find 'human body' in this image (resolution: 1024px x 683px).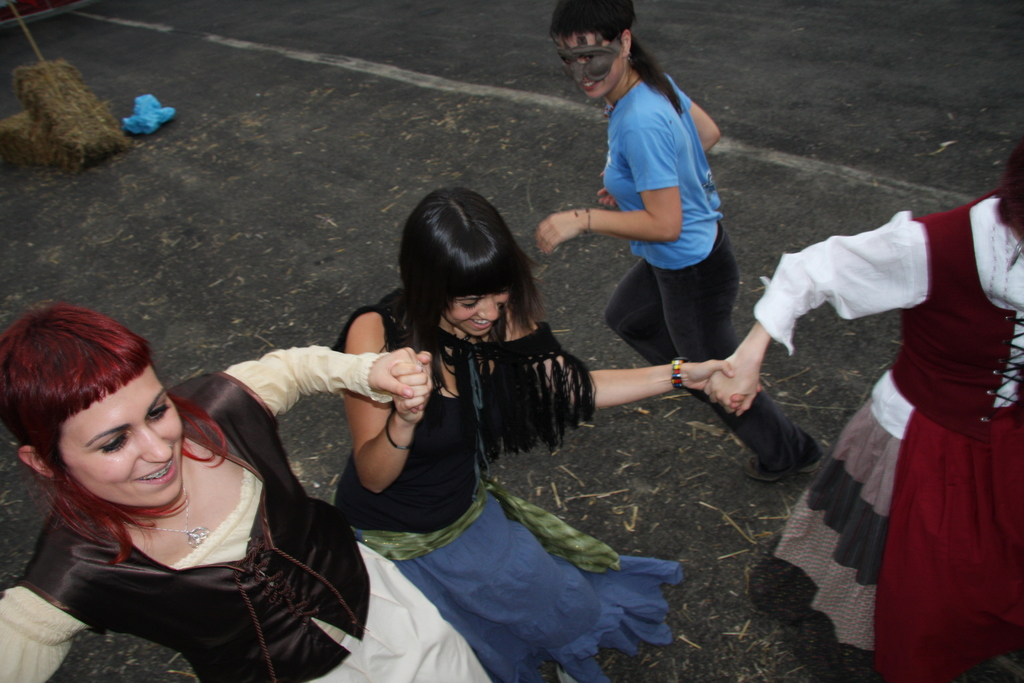
x1=332, y1=189, x2=765, y2=682.
